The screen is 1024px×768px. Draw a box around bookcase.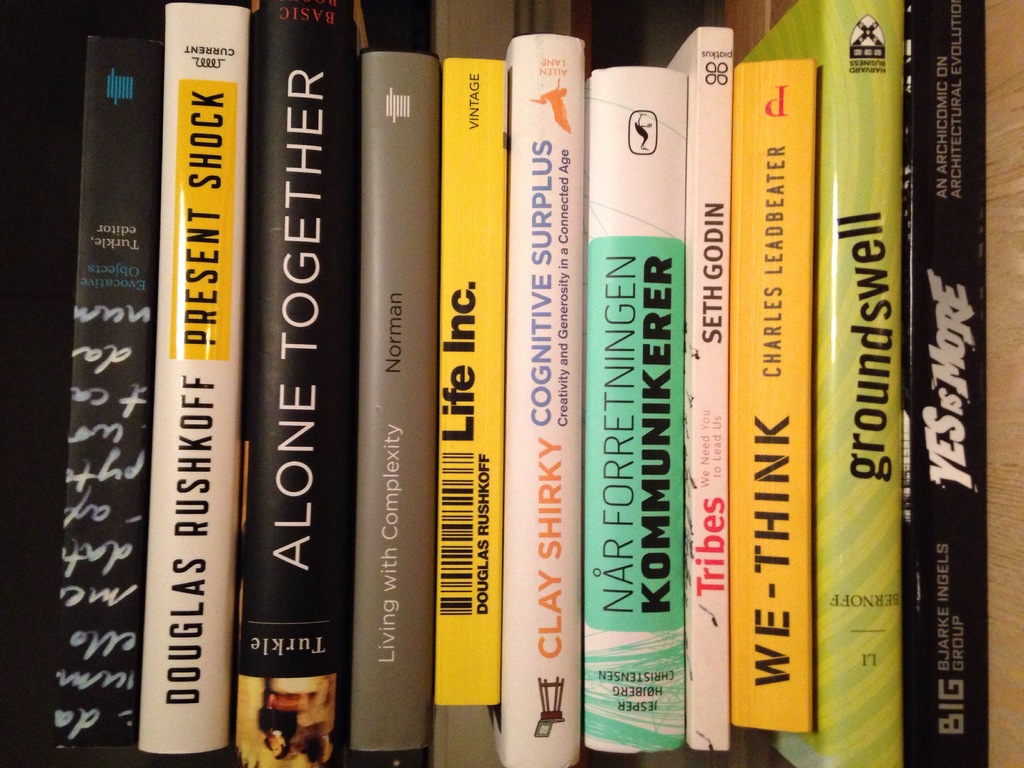
[0,0,1023,767].
